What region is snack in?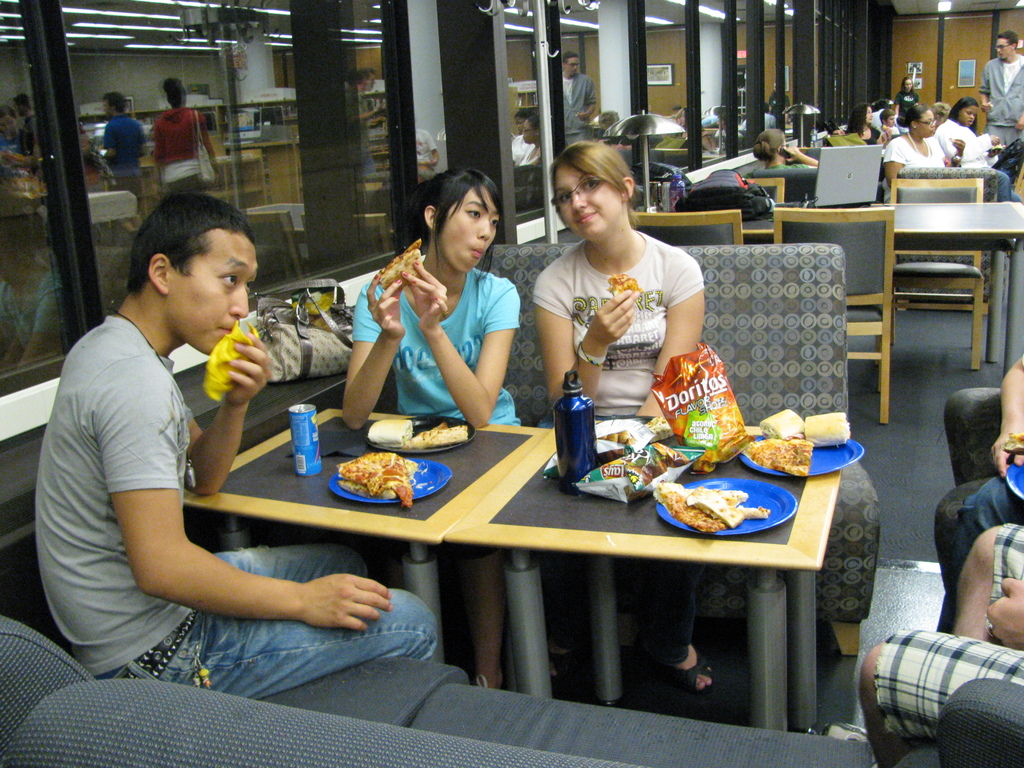
[406, 420, 472, 446].
